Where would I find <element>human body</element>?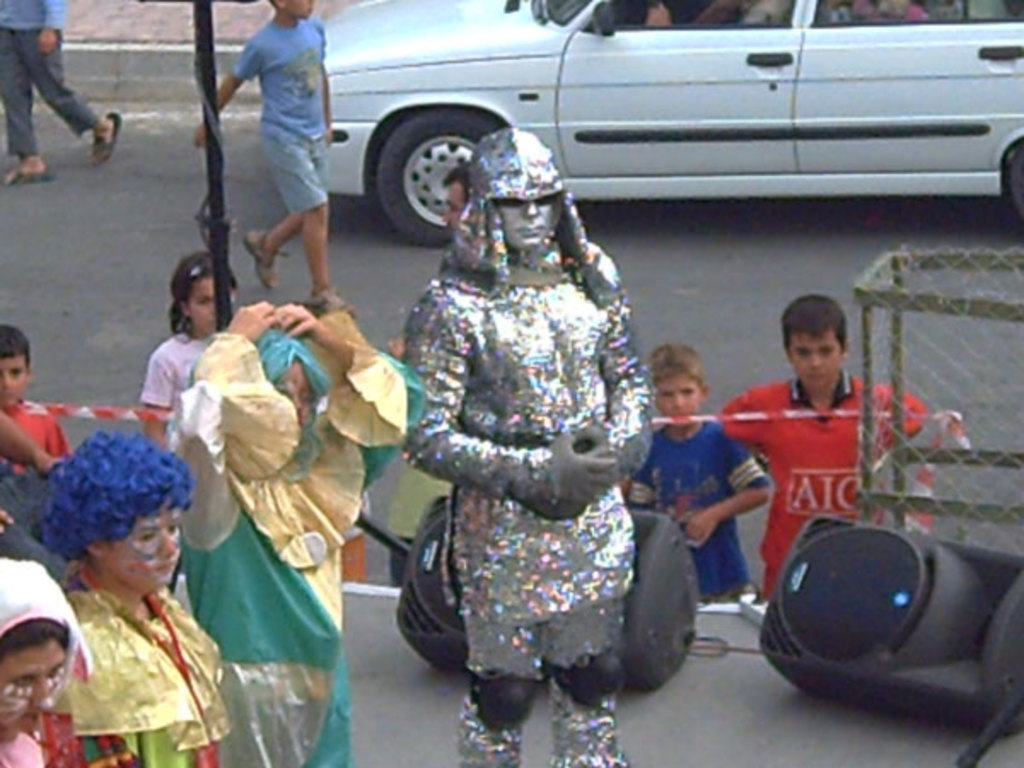
At 0, 406, 75, 596.
